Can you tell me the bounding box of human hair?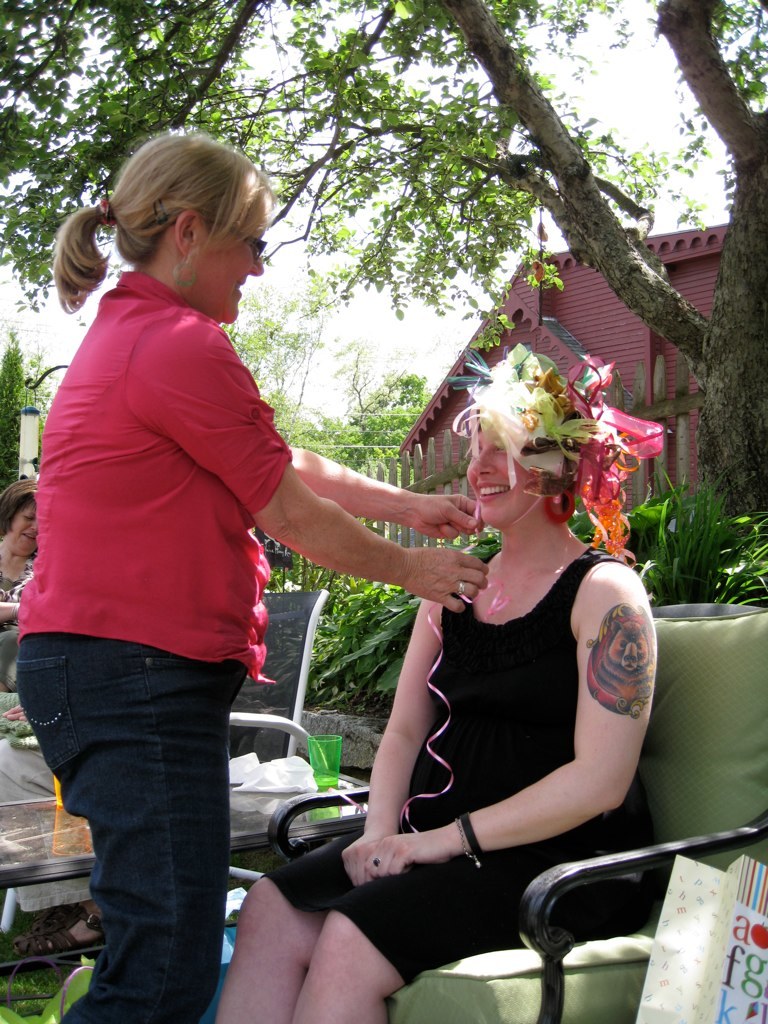
pyautogui.locateOnScreen(0, 481, 39, 538).
